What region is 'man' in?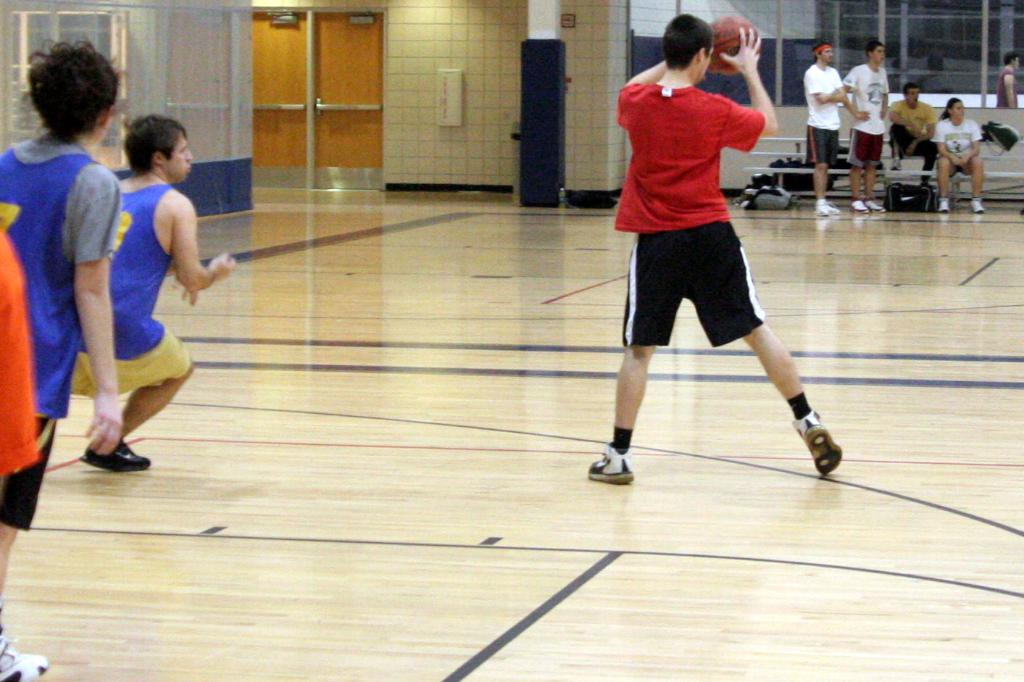
[left=841, top=34, right=896, bottom=230].
